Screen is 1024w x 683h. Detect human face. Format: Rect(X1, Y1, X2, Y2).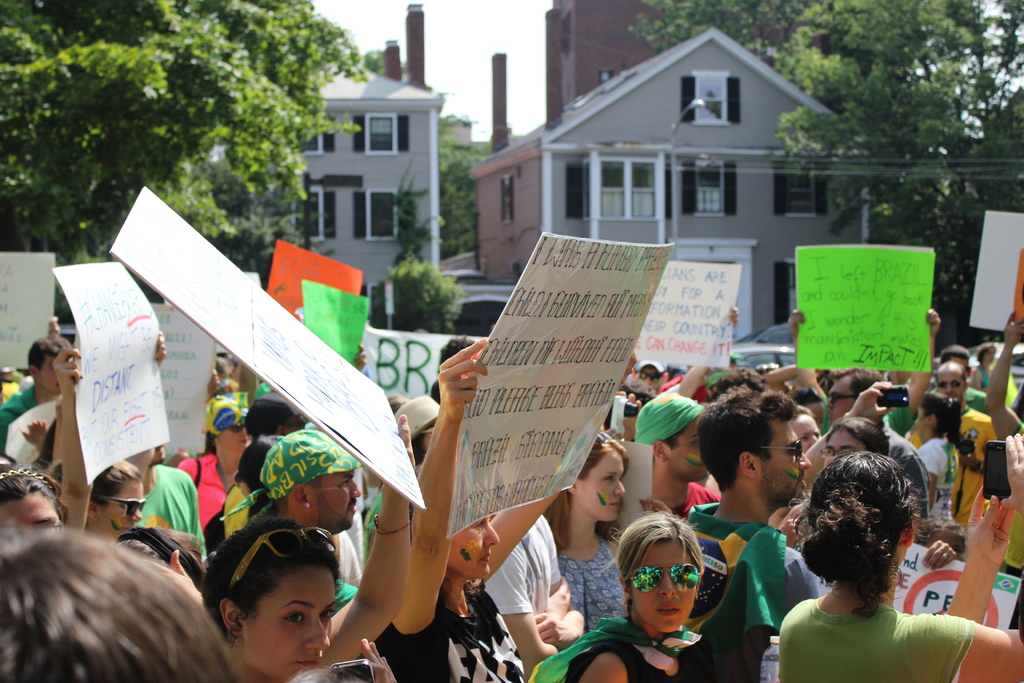
Rect(822, 427, 865, 468).
